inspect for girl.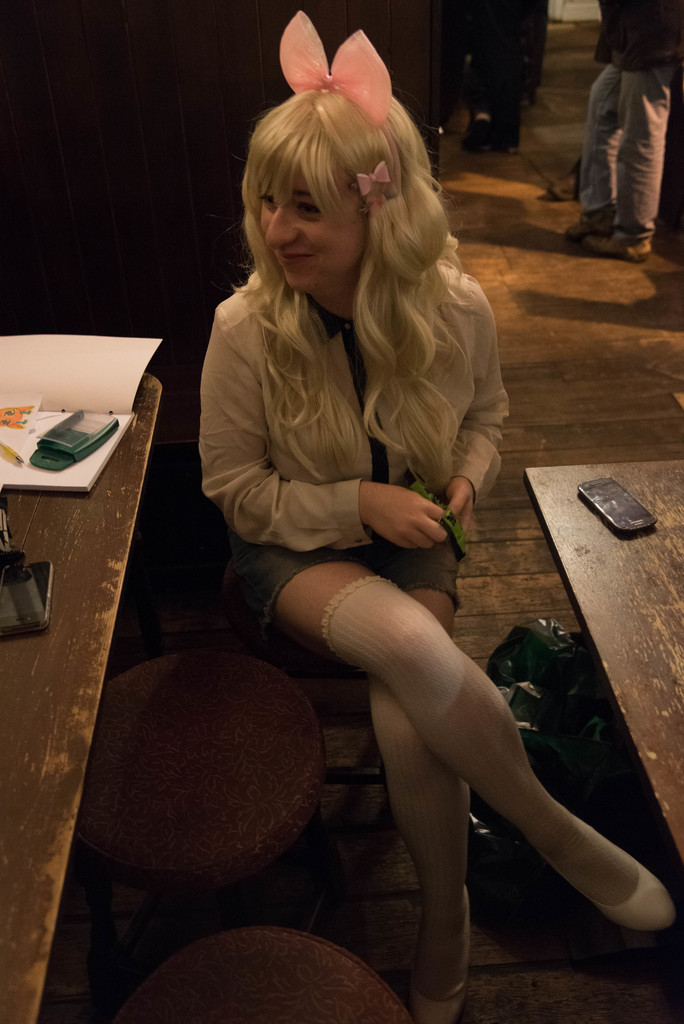
Inspection: [left=199, top=13, right=673, bottom=1023].
